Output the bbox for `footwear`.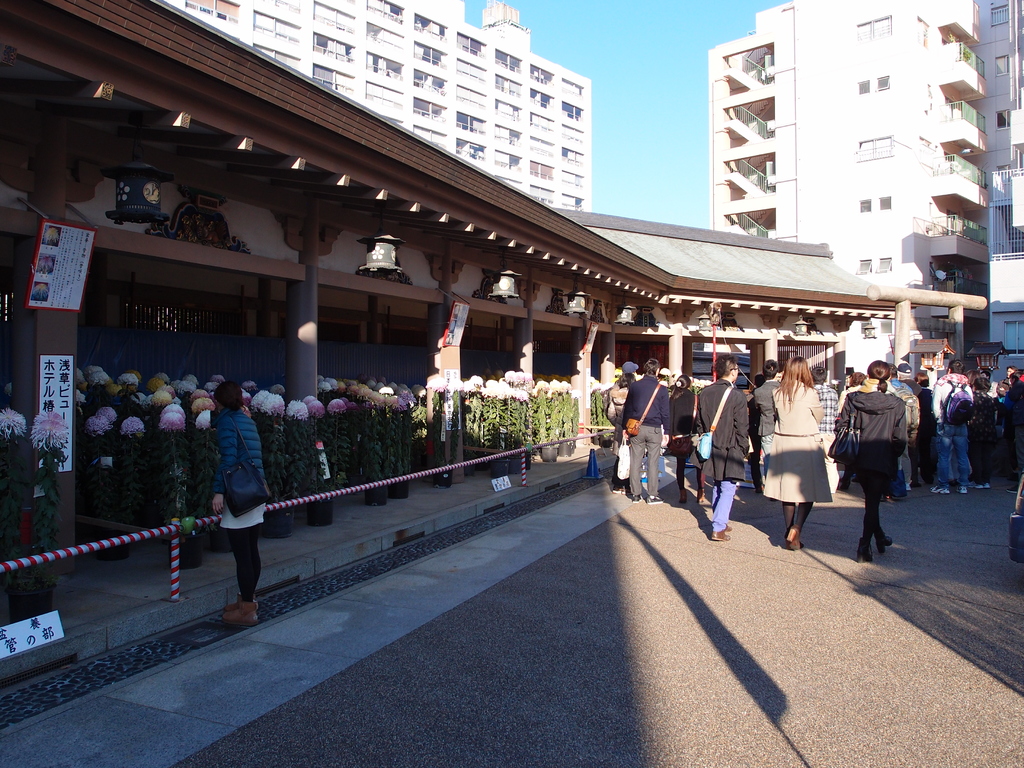
(227,595,238,609).
